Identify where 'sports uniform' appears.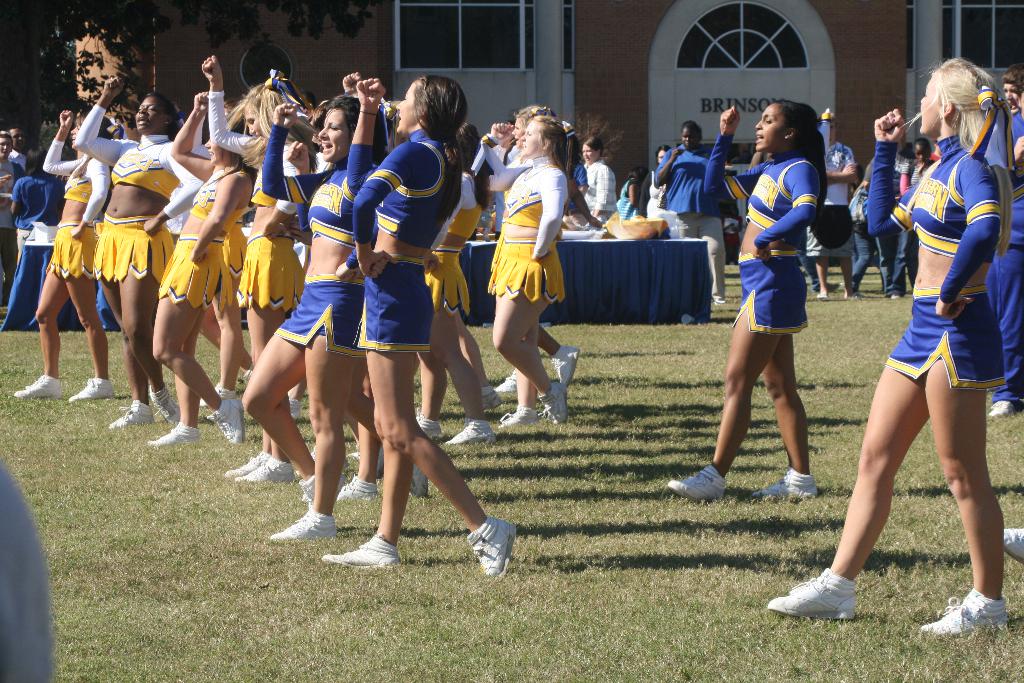
Appears at BBox(582, 143, 630, 230).
